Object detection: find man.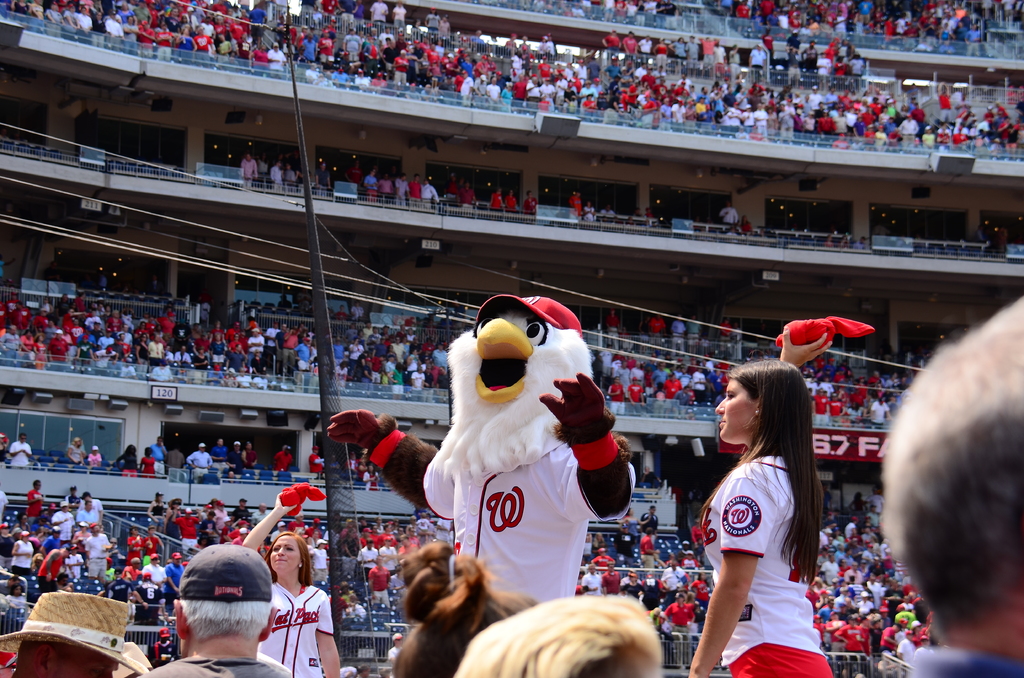
(49, 328, 63, 378).
